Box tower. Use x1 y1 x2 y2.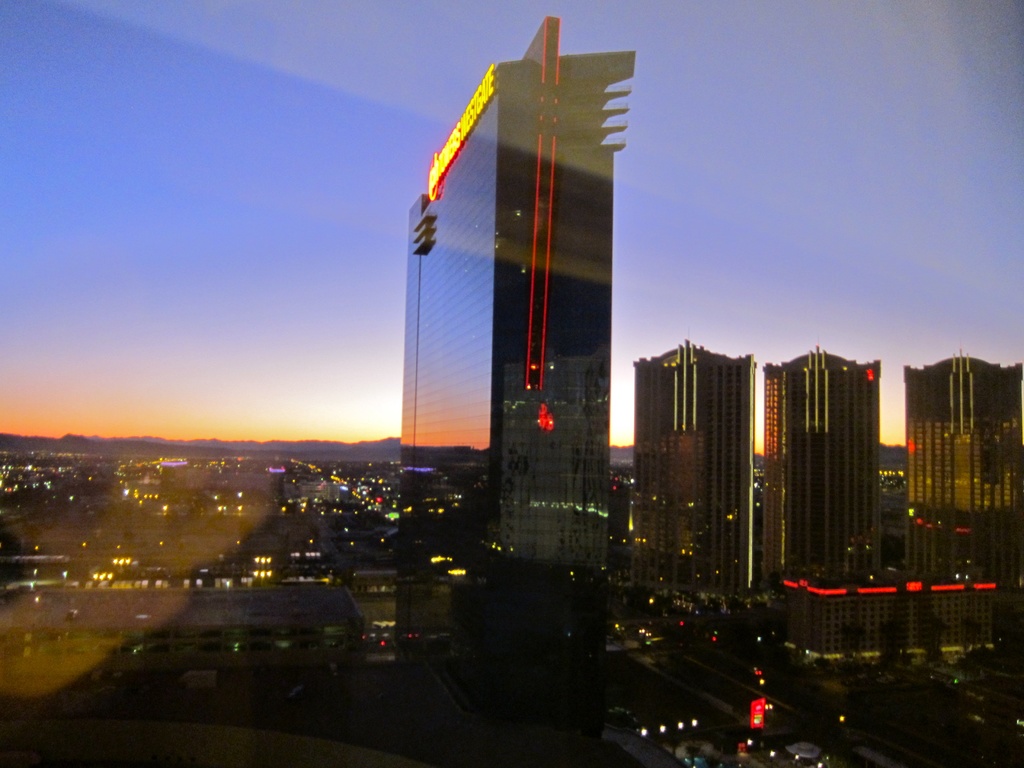
760 346 881 589.
